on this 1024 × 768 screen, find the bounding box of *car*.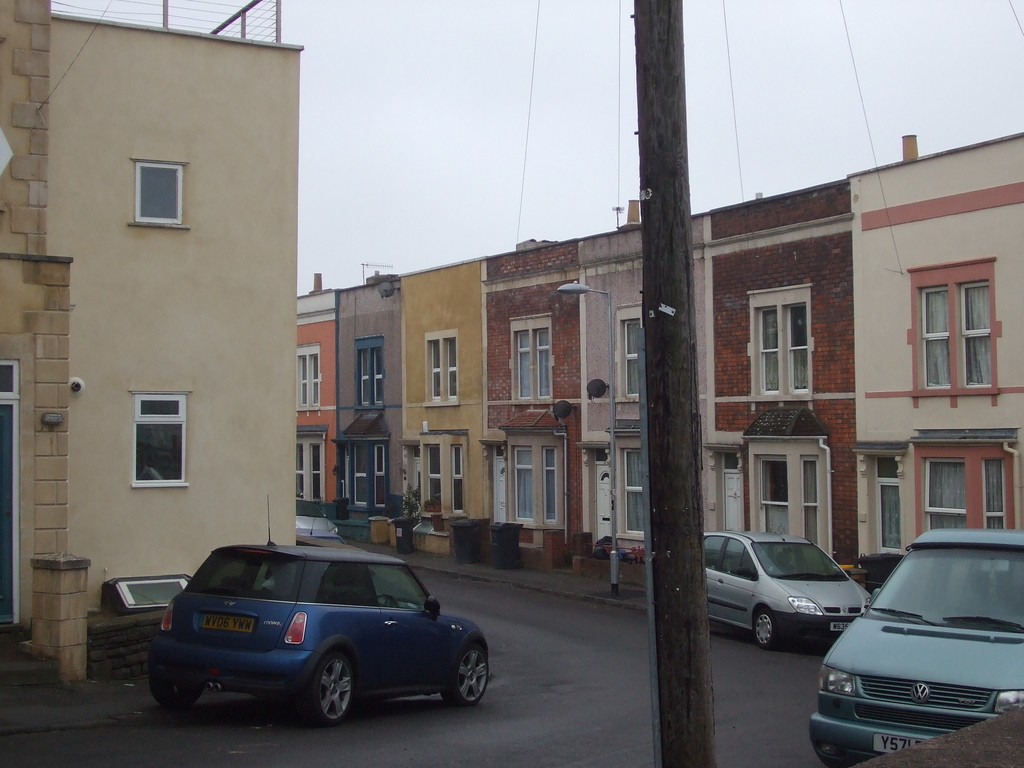
Bounding box: 128/536/484/734.
